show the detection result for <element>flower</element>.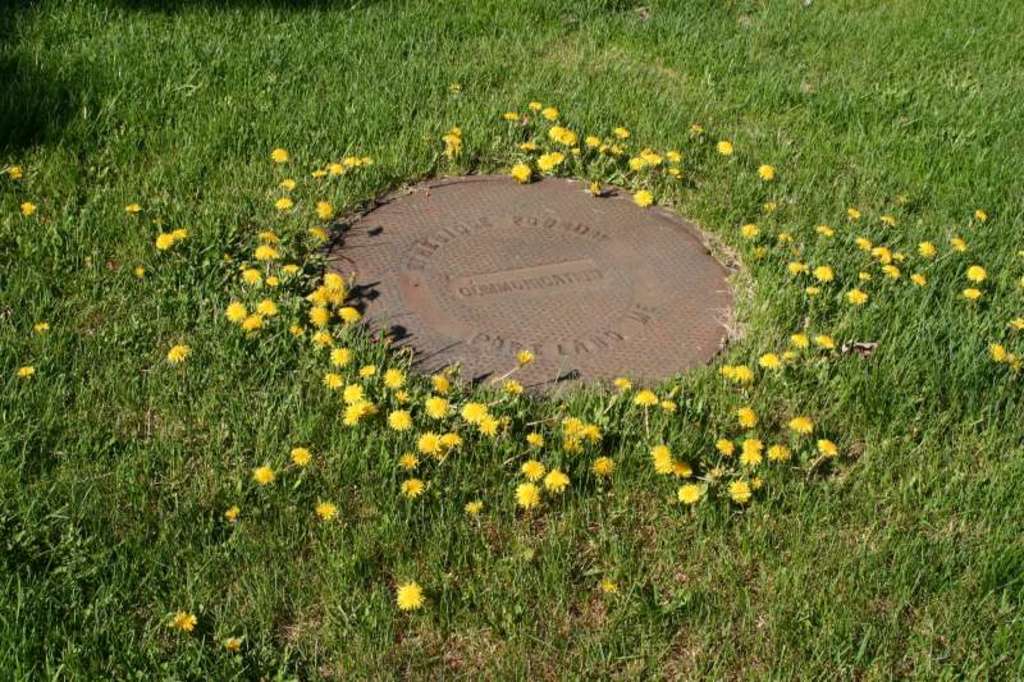
[x1=668, y1=154, x2=678, y2=165].
